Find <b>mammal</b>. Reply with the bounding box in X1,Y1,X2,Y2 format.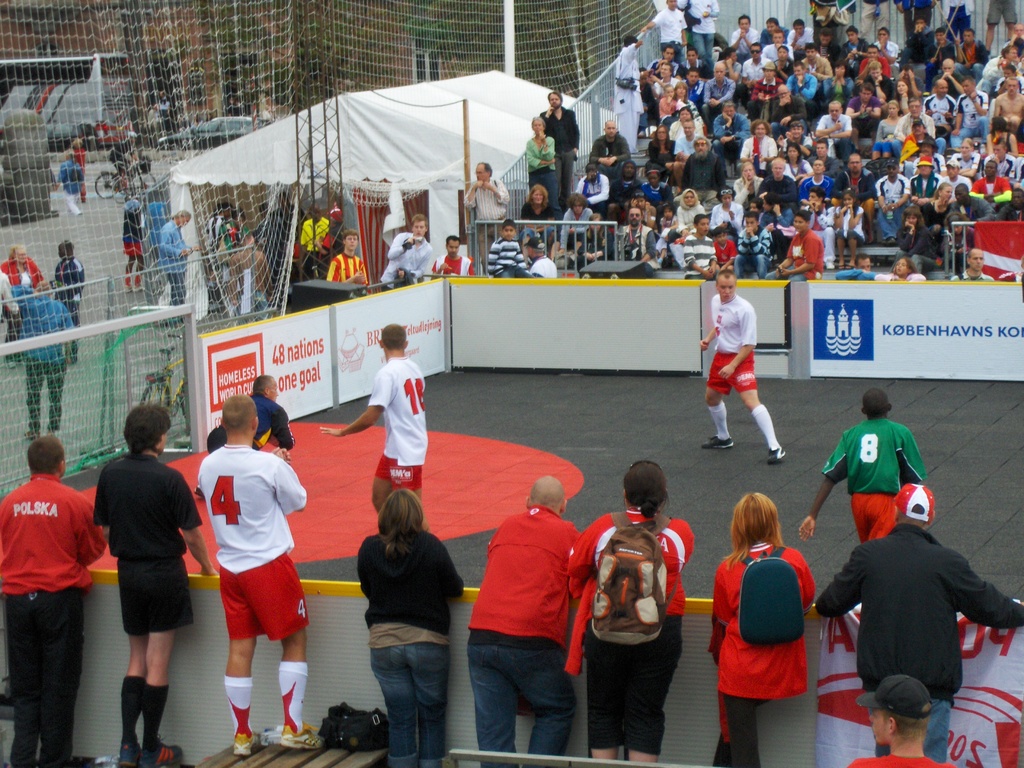
381,216,436,286.
